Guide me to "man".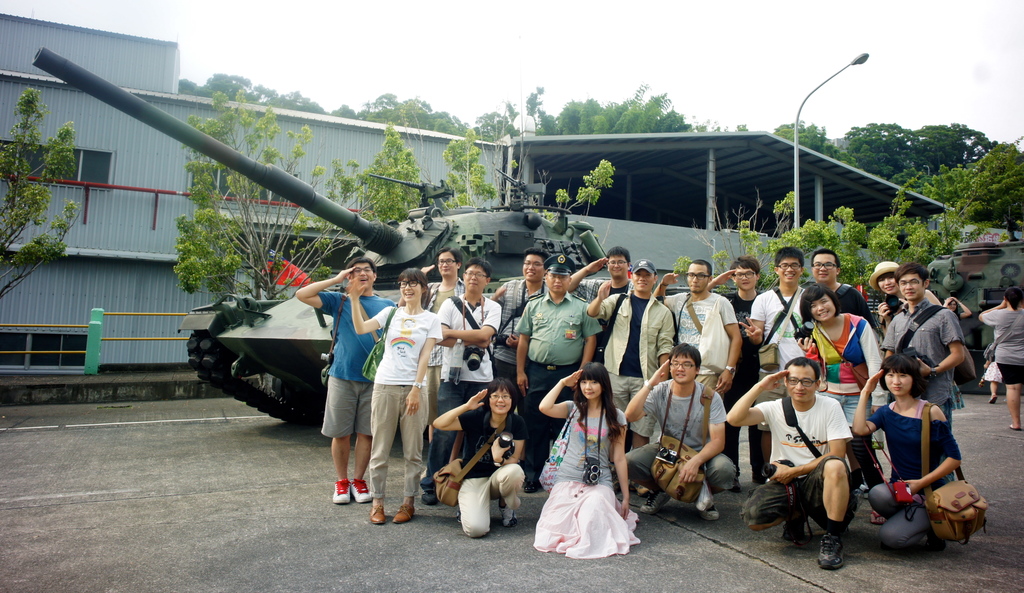
Guidance: 656 255 739 434.
